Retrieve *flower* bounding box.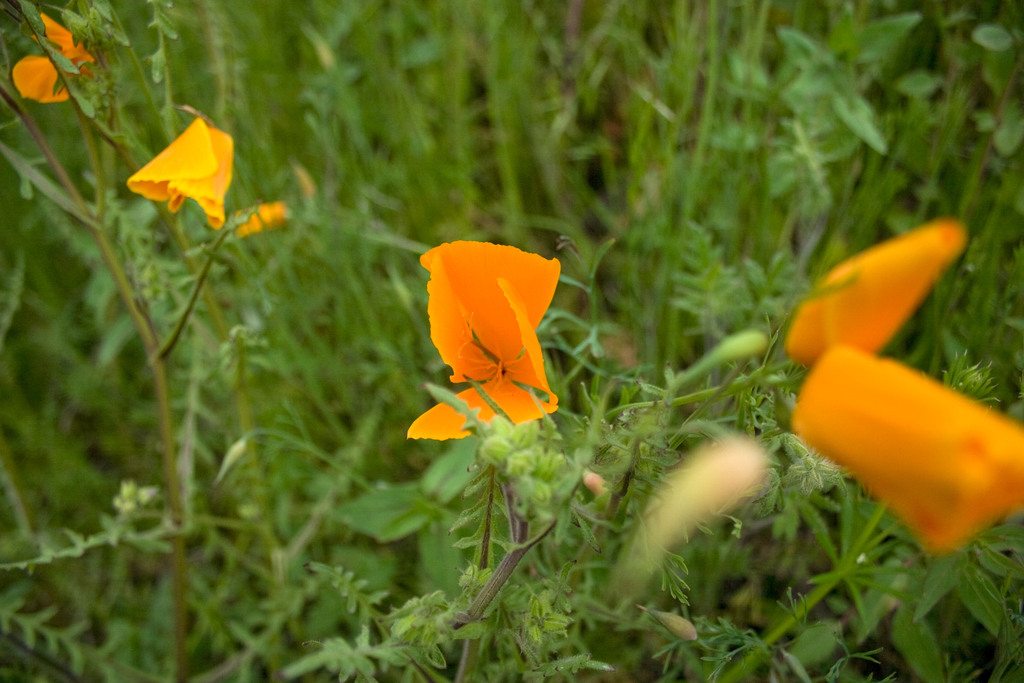
Bounding box: bbox=(792, 344, 1023, 563).
